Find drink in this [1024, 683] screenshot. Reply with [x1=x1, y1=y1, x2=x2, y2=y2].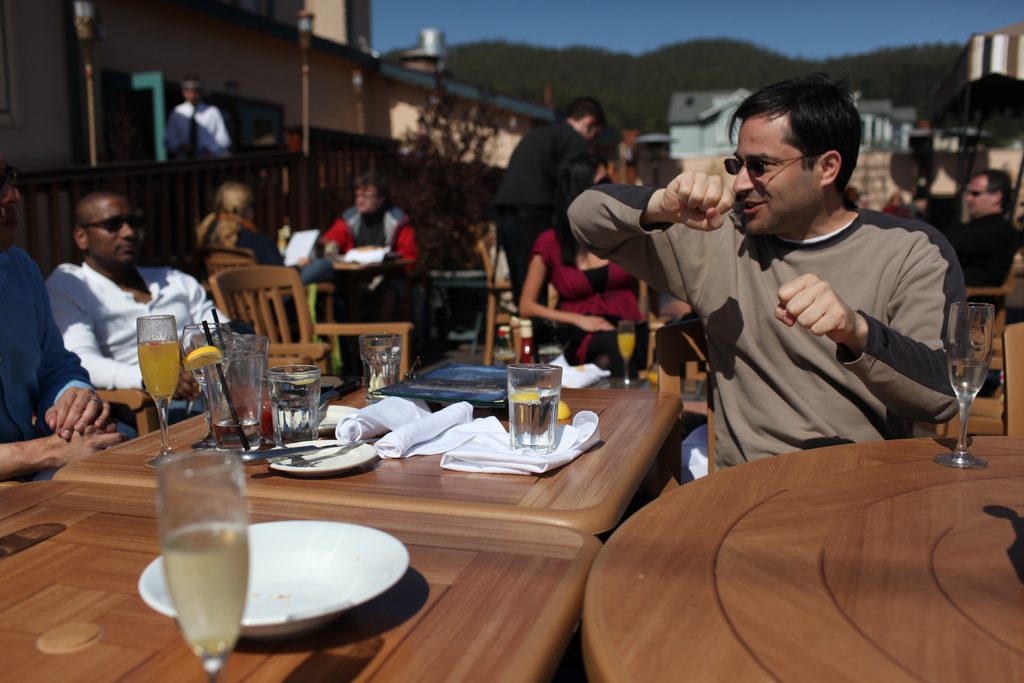
[x1=516, y1=393, x2=557, y2=450].
